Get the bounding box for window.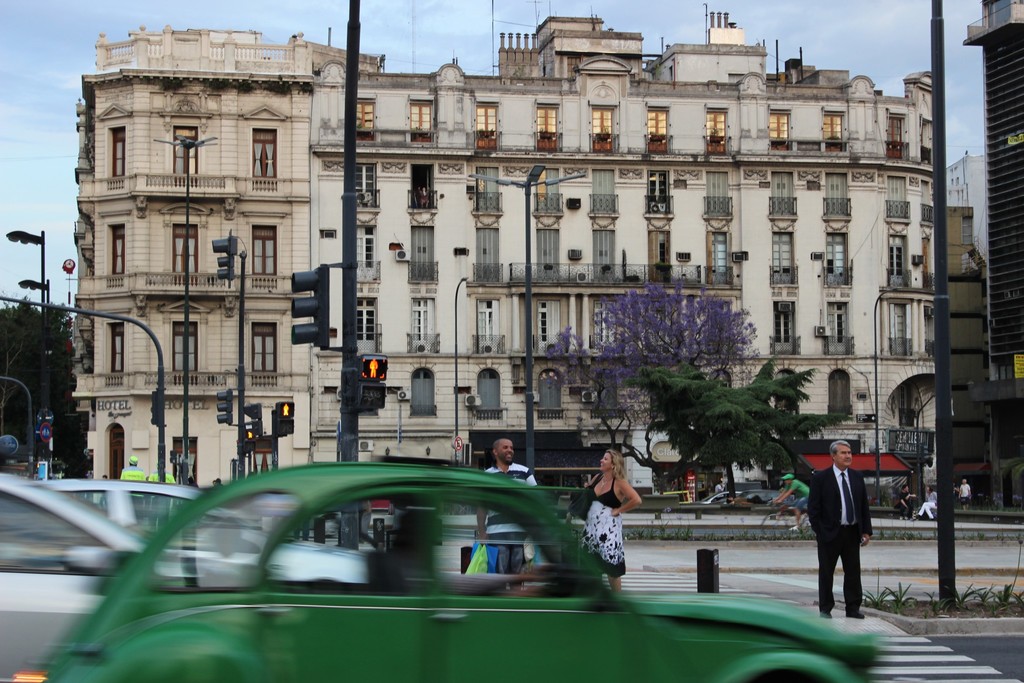
{"x1": 776, "y1": 366, "x2": 802, "y2": 419}.
